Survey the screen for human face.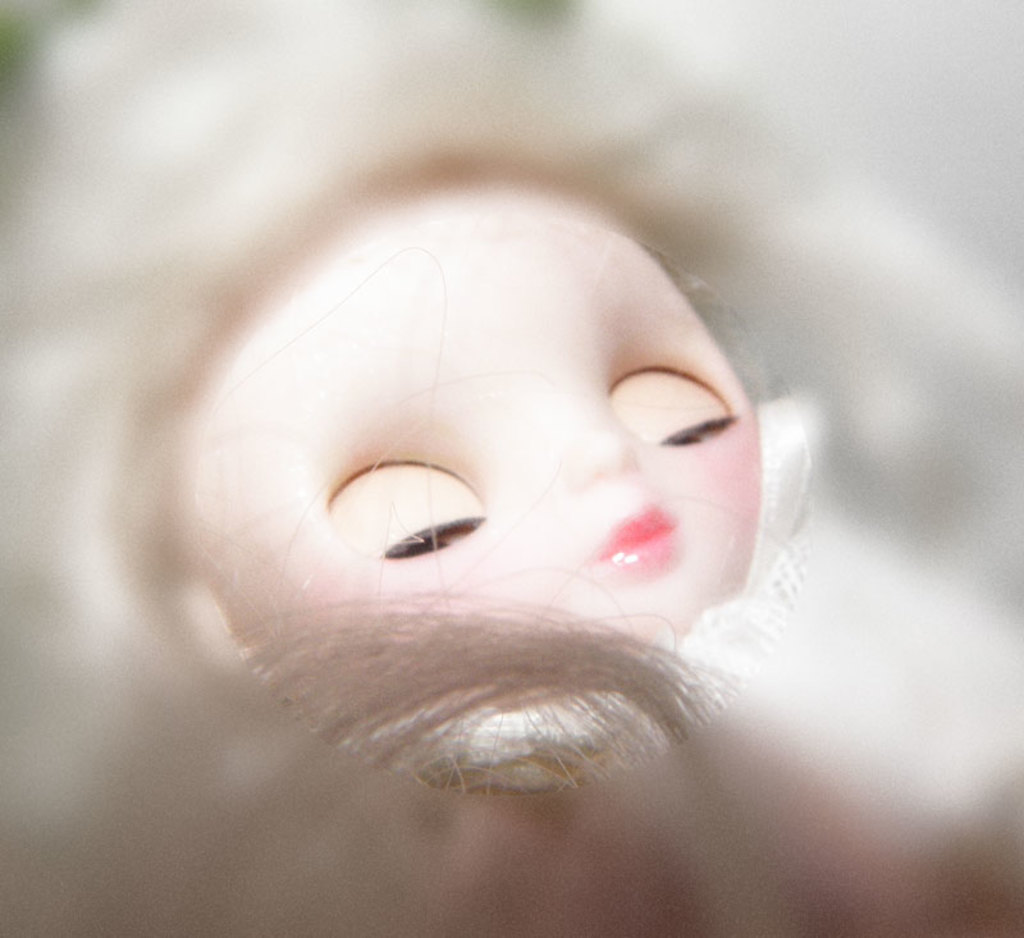
Survey found: [left=211, top=192, right=764, bottom=740].
